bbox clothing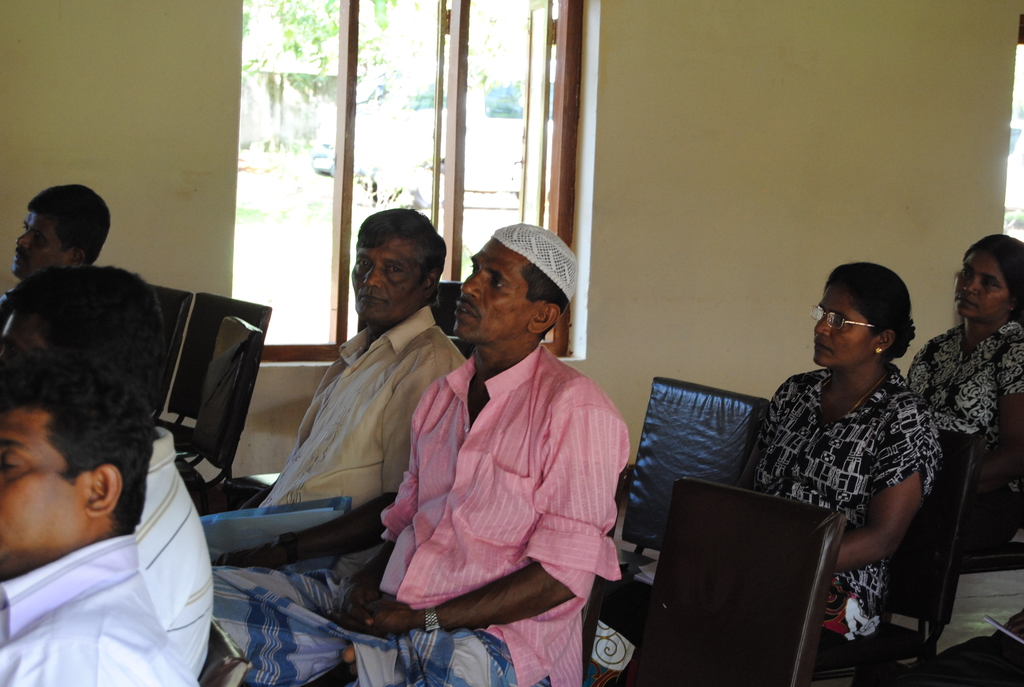
rect(262, 306, 461, 578)
